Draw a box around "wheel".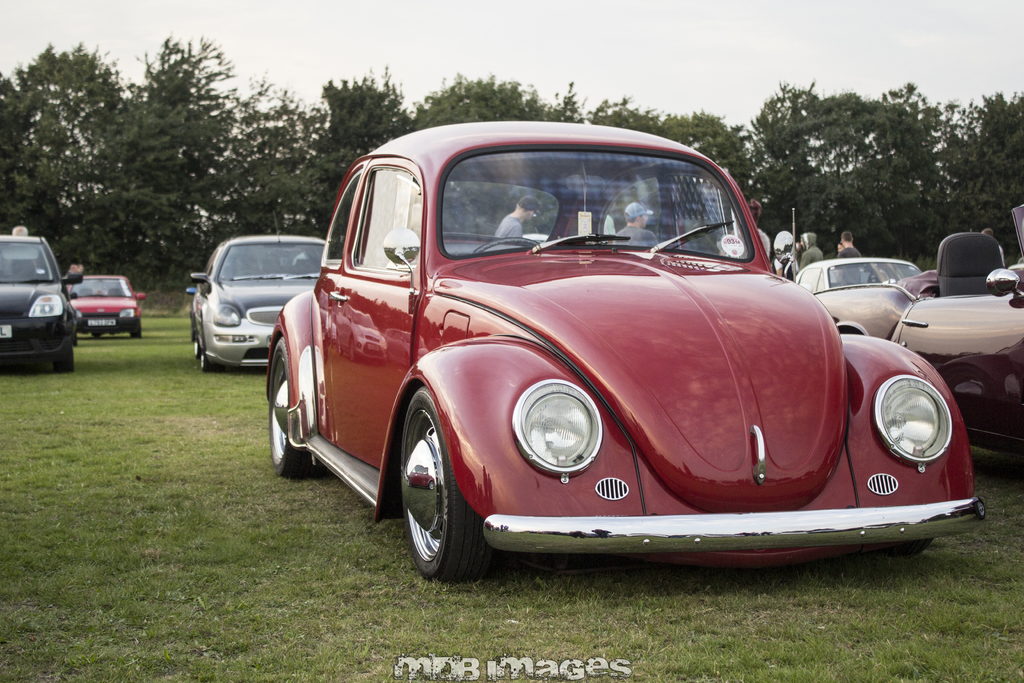
{"left": 188, "top": 336, "right": 210, "bottom": 367}.
